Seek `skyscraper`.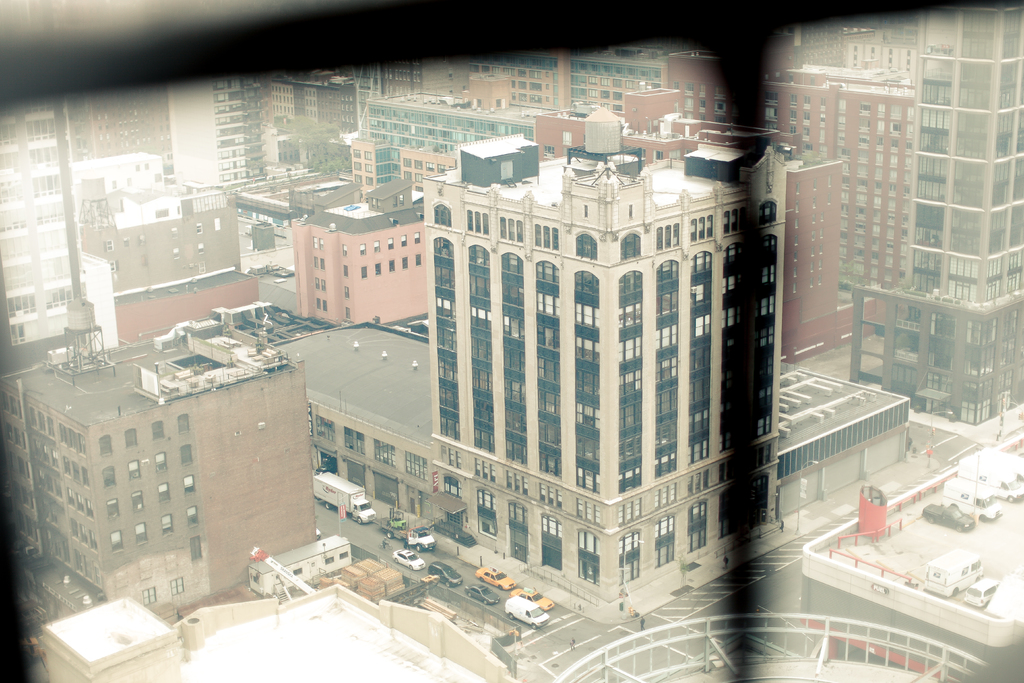
{"left": 840, "top": 6, "right": 1023, "bottom": 396}.
